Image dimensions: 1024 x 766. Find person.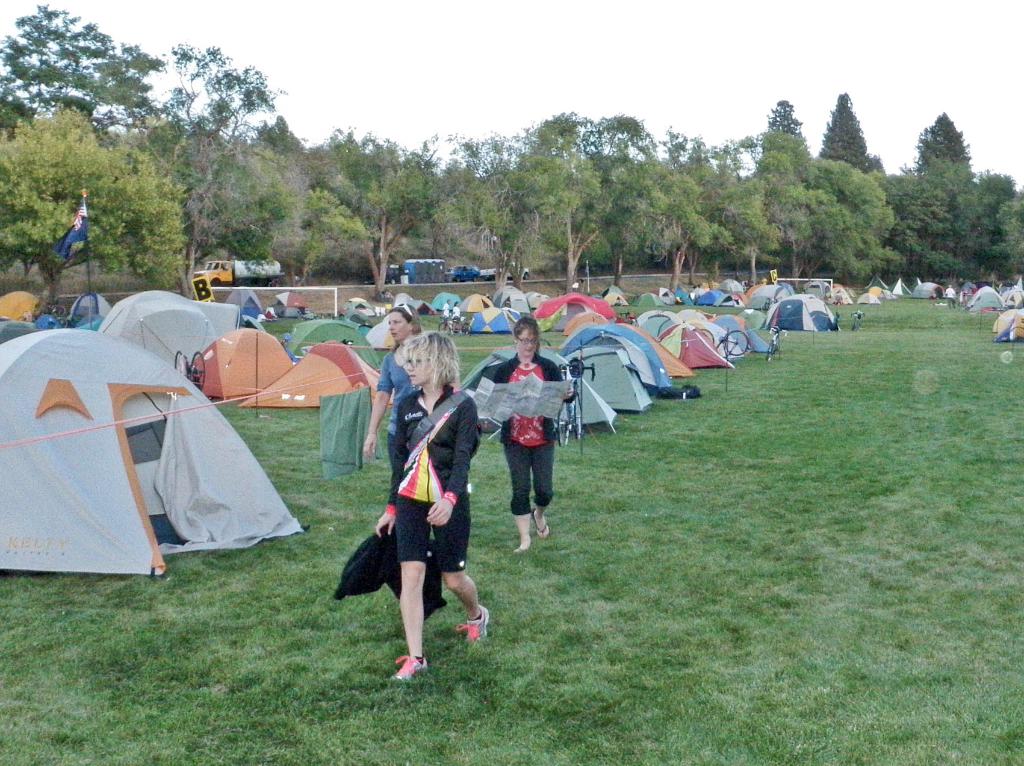
x1=463, y1=314, x2=564, y2=550.
